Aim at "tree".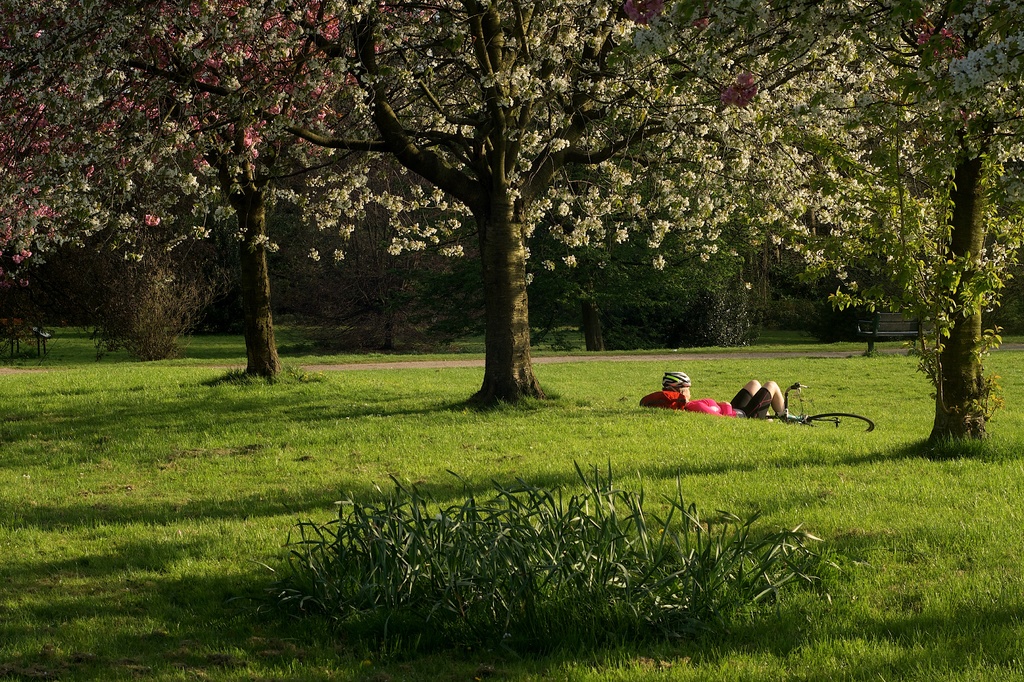
Aimed at 780,0,1023,455.
